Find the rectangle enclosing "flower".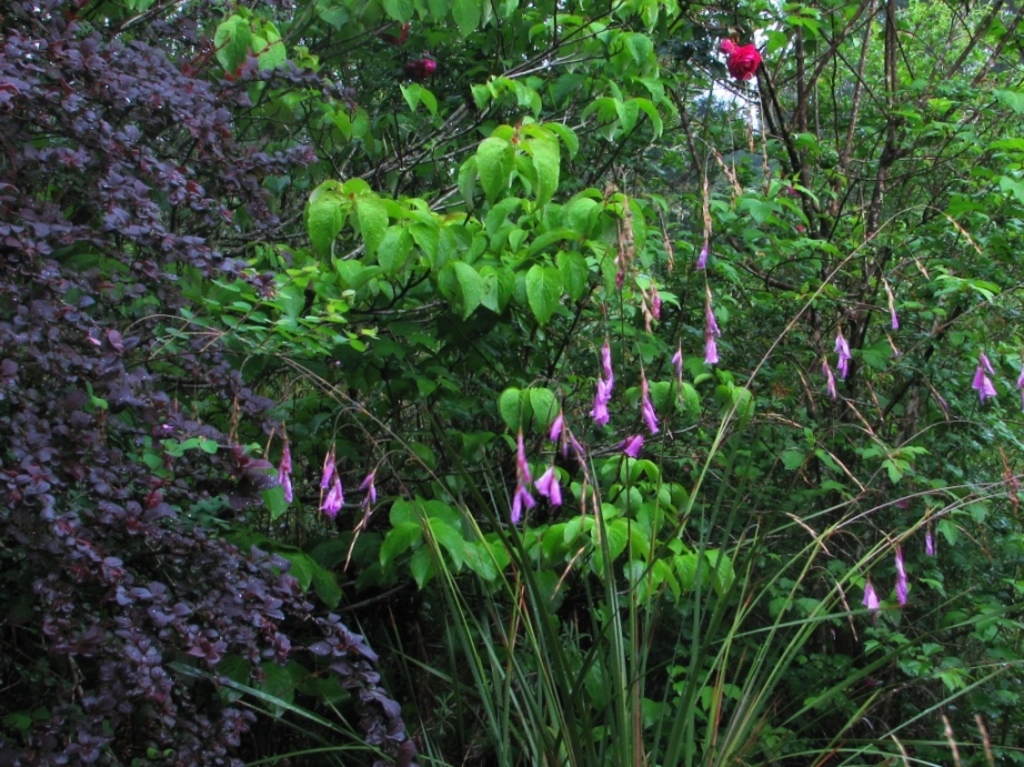
[536,467,561,496].
